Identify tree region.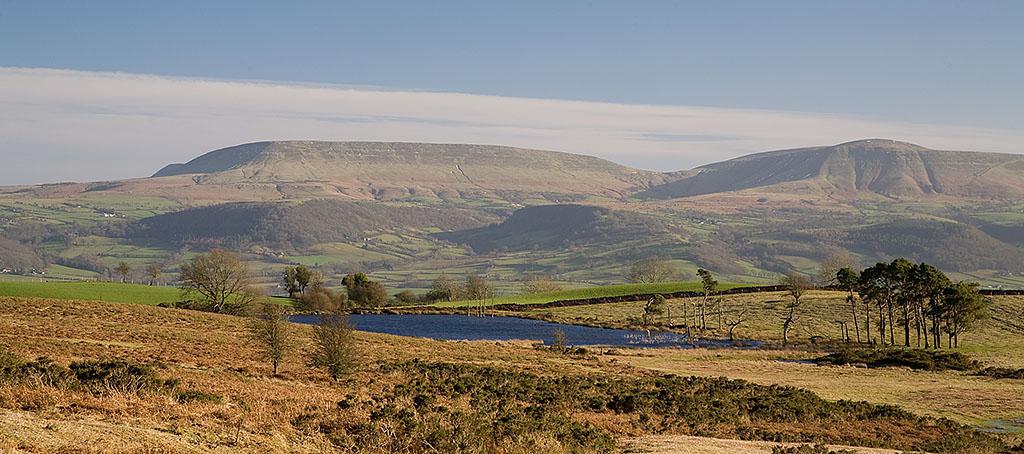
Region: l=284, t=261, r=306, b=301.
